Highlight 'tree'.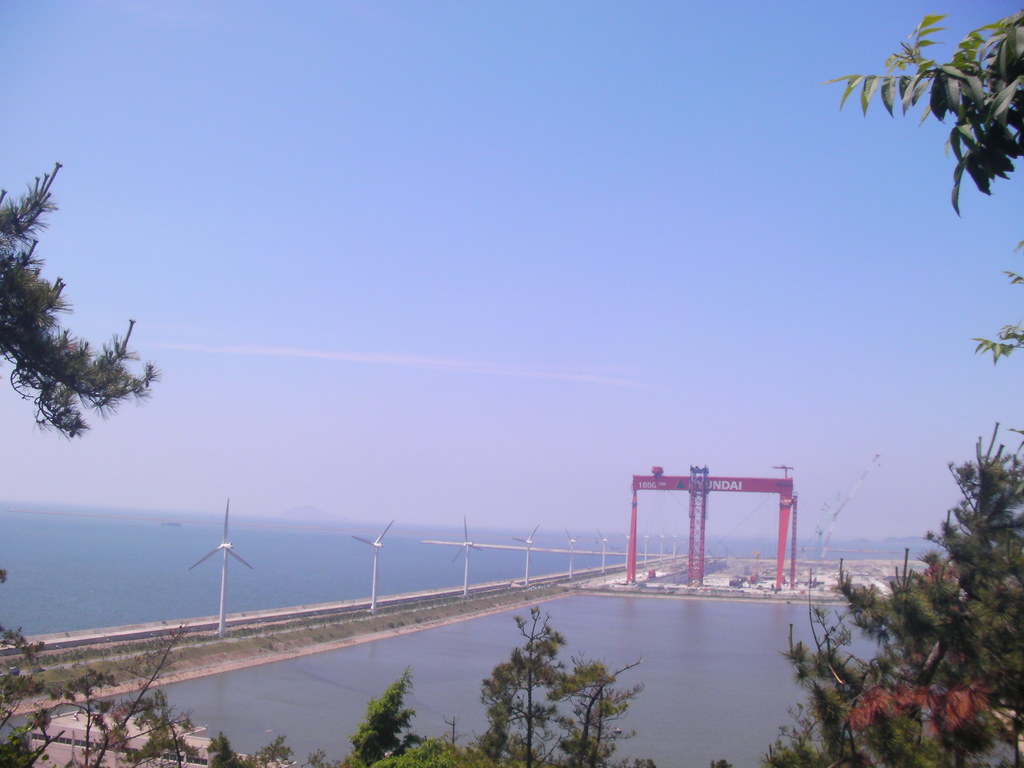
Highlighted region: [808,8,1023,367].
